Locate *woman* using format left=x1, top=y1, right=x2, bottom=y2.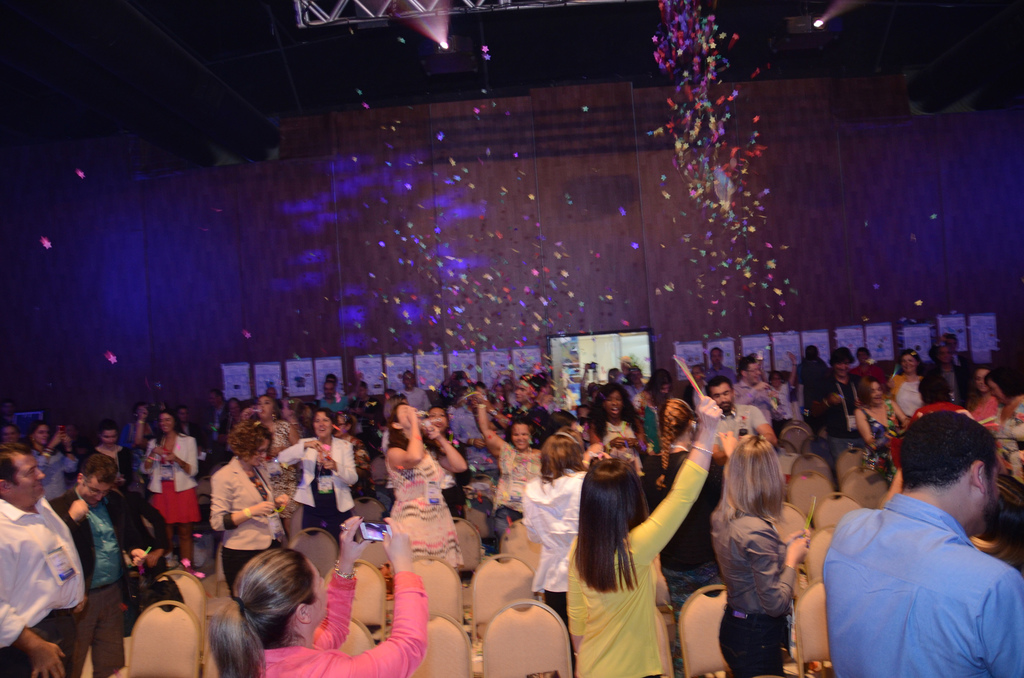
left=204, top=507, right=431, bottom=668.
